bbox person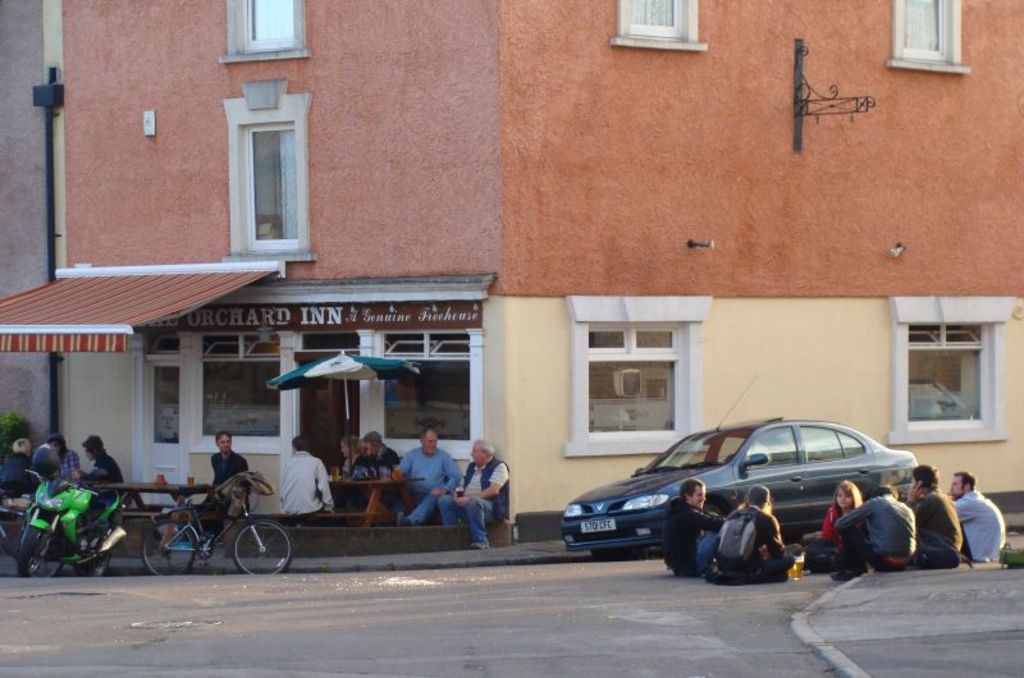
pyautogui.locateOnScreen(191, 425, 256, 545)
